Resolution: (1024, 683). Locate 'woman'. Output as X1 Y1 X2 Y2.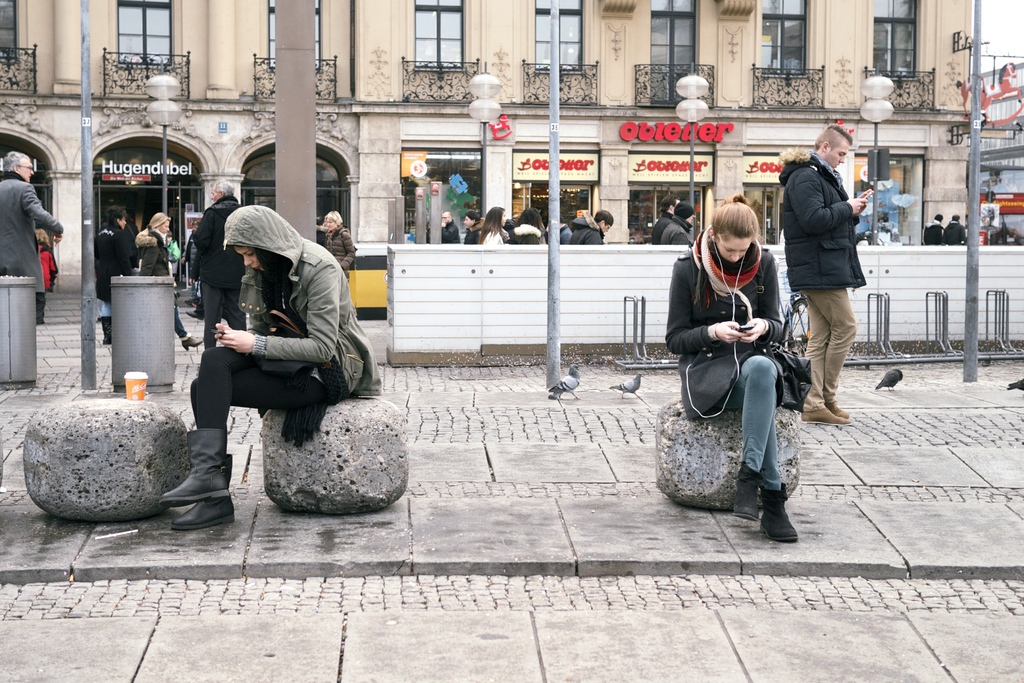
326 209 355 274.
